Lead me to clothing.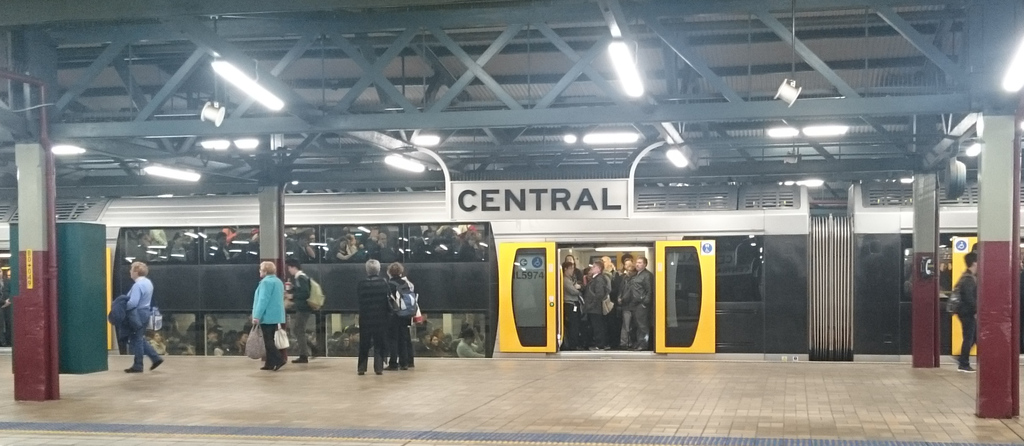
Lead to crop(308, 311, 331, 360).
